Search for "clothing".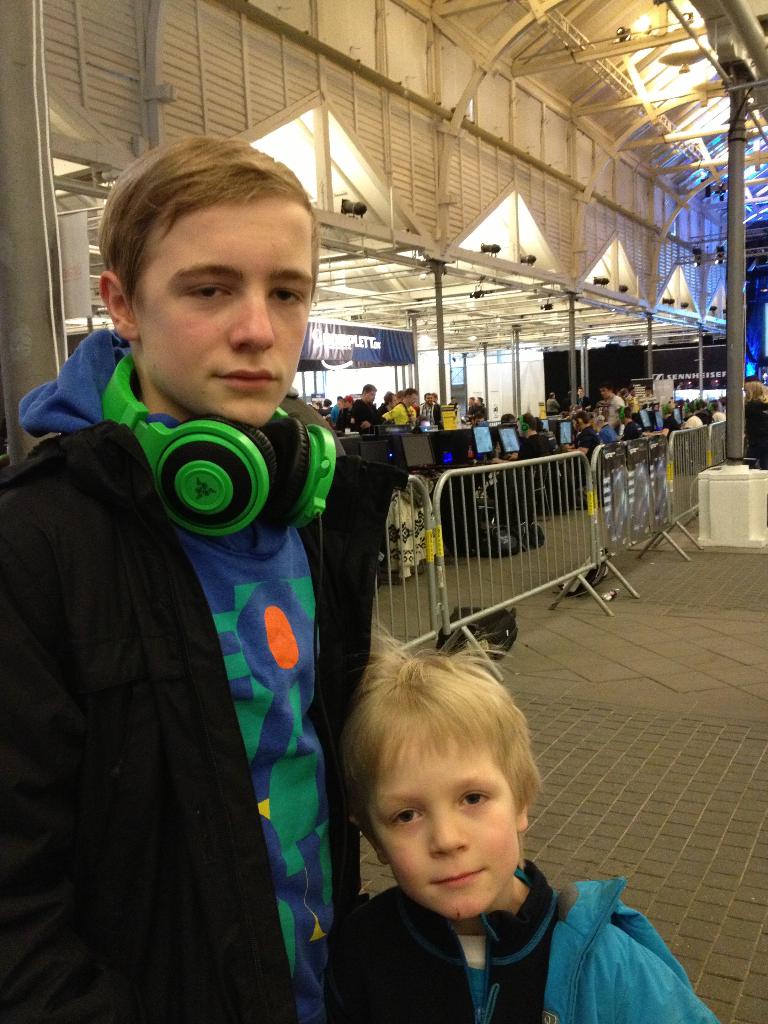
Found at [x1=600, y1=422, x2=618, y2=452].
